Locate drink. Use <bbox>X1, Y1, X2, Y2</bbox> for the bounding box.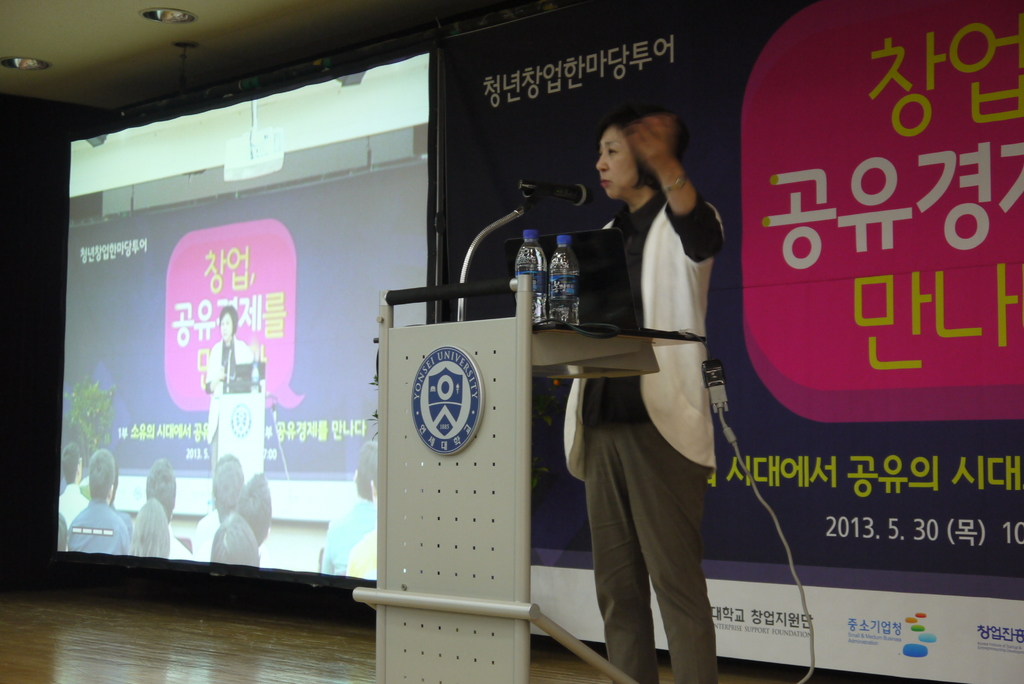
<bbox>513, 241, 548, 318</bbox>.
